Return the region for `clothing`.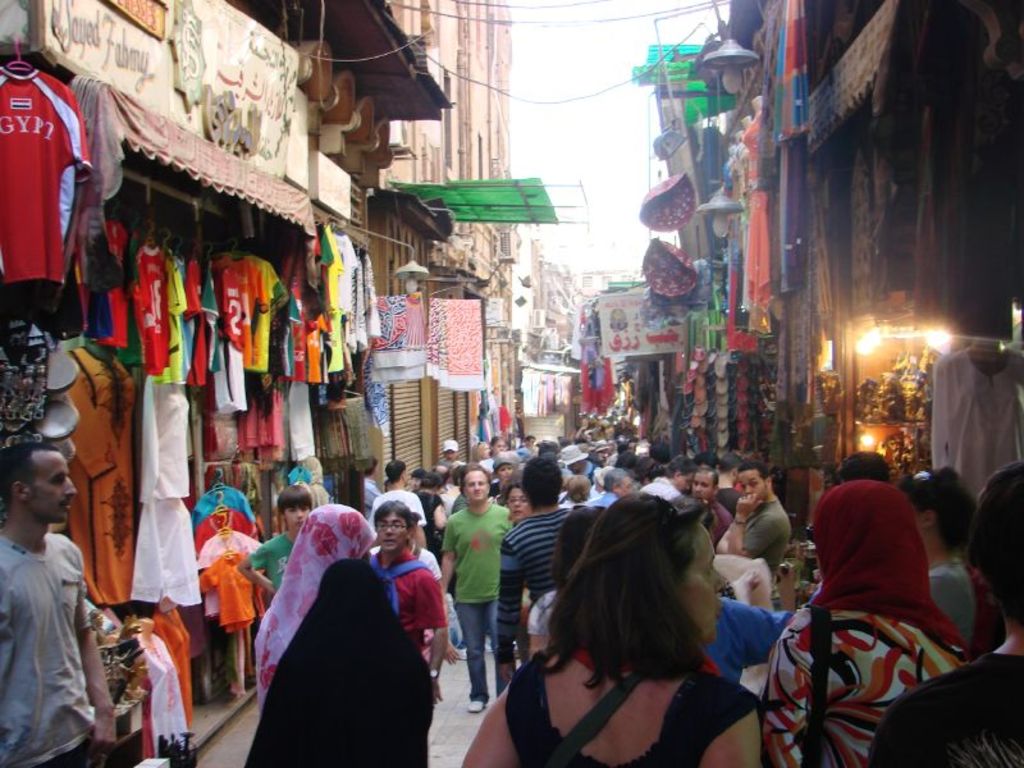
crop(241, 599, 431, 767).
